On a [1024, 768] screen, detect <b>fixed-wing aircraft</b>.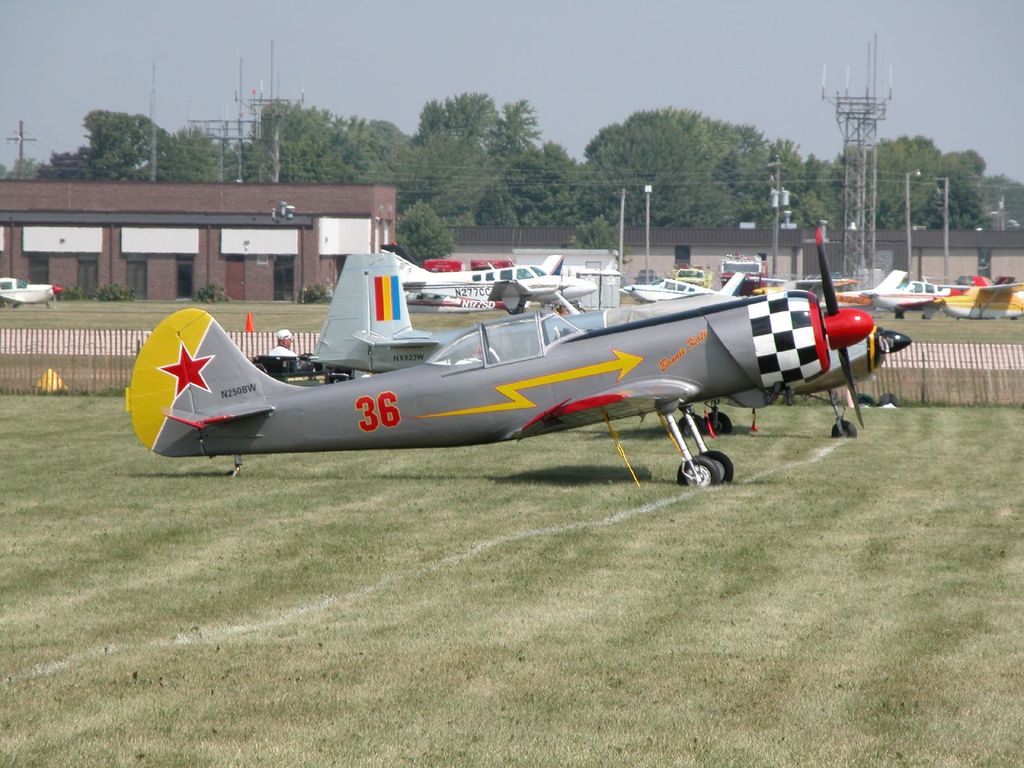
551/269/596/299.
